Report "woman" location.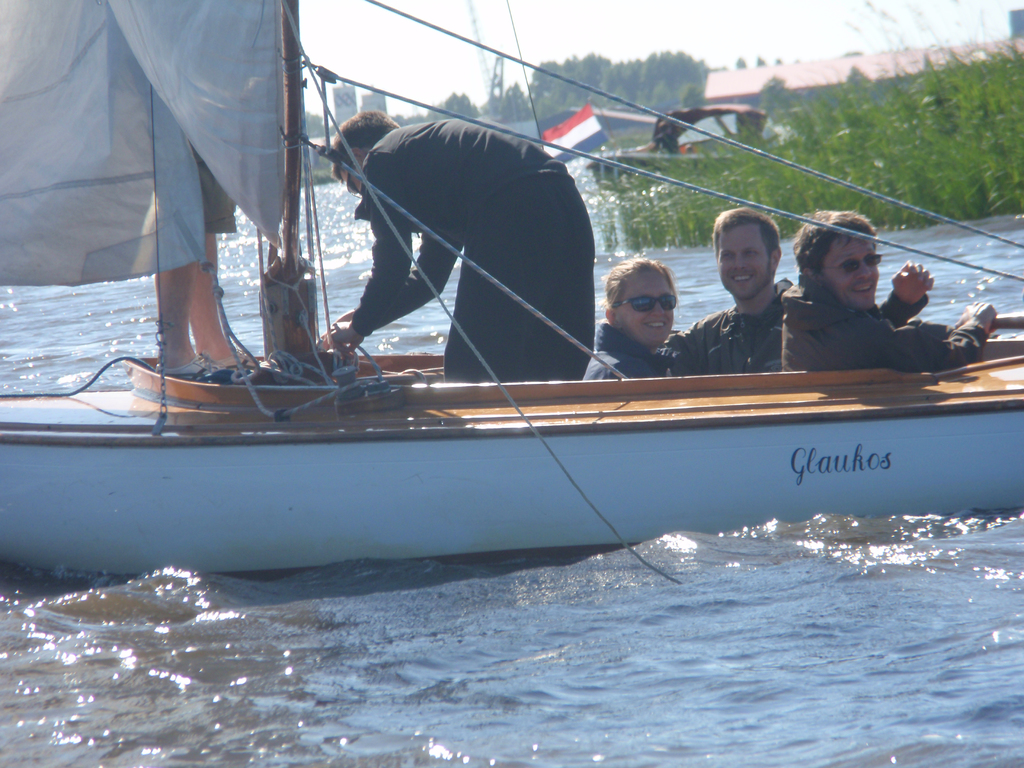
Report: x1=584 y1=246 x2=715 y2=366.
